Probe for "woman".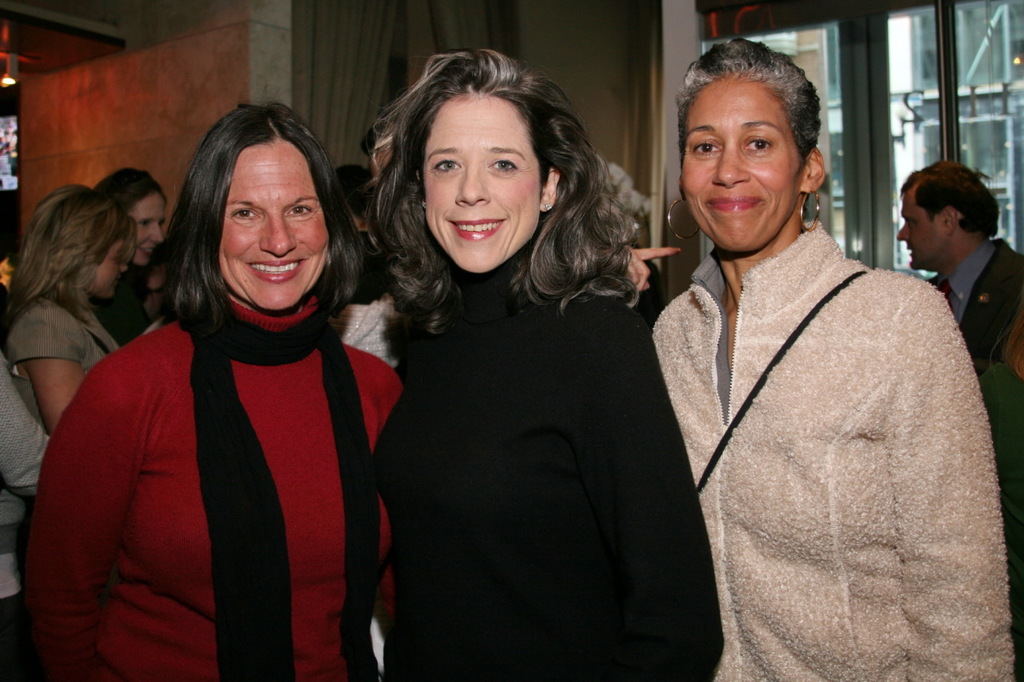
Probe result: locate(654, 37, 1018, 681).
